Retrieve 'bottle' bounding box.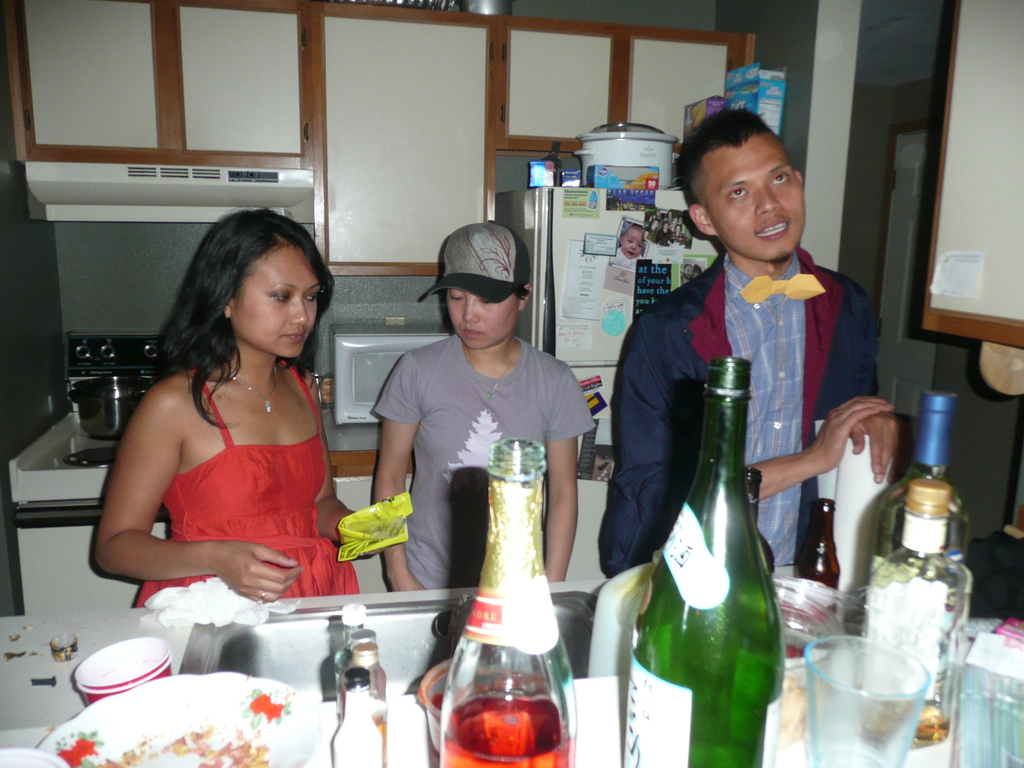
Bounding box: Rect(624, 354, 795, 767).
